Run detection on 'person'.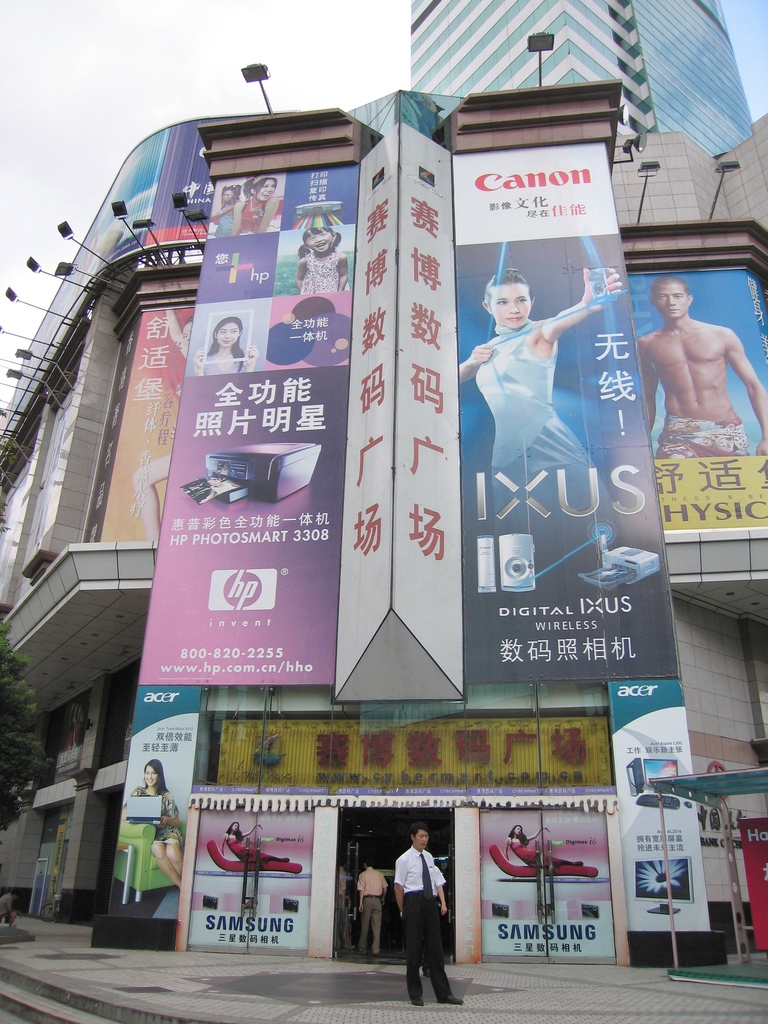
Result: Rect(349, 855, 391, 956).
